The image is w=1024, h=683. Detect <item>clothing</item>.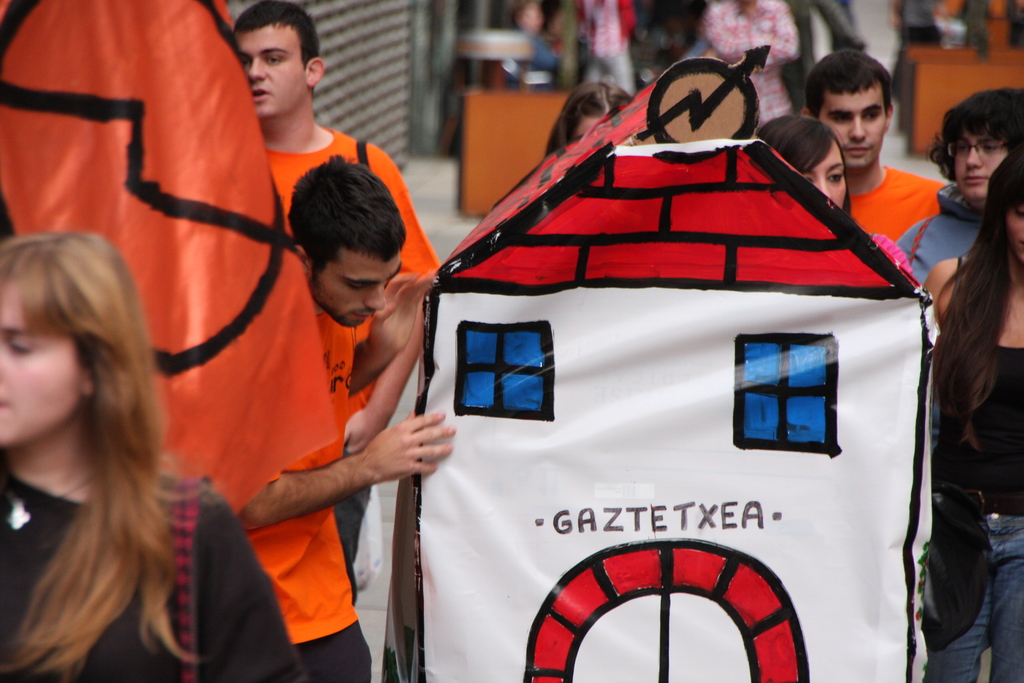
Detection: (856,165,950,243).
